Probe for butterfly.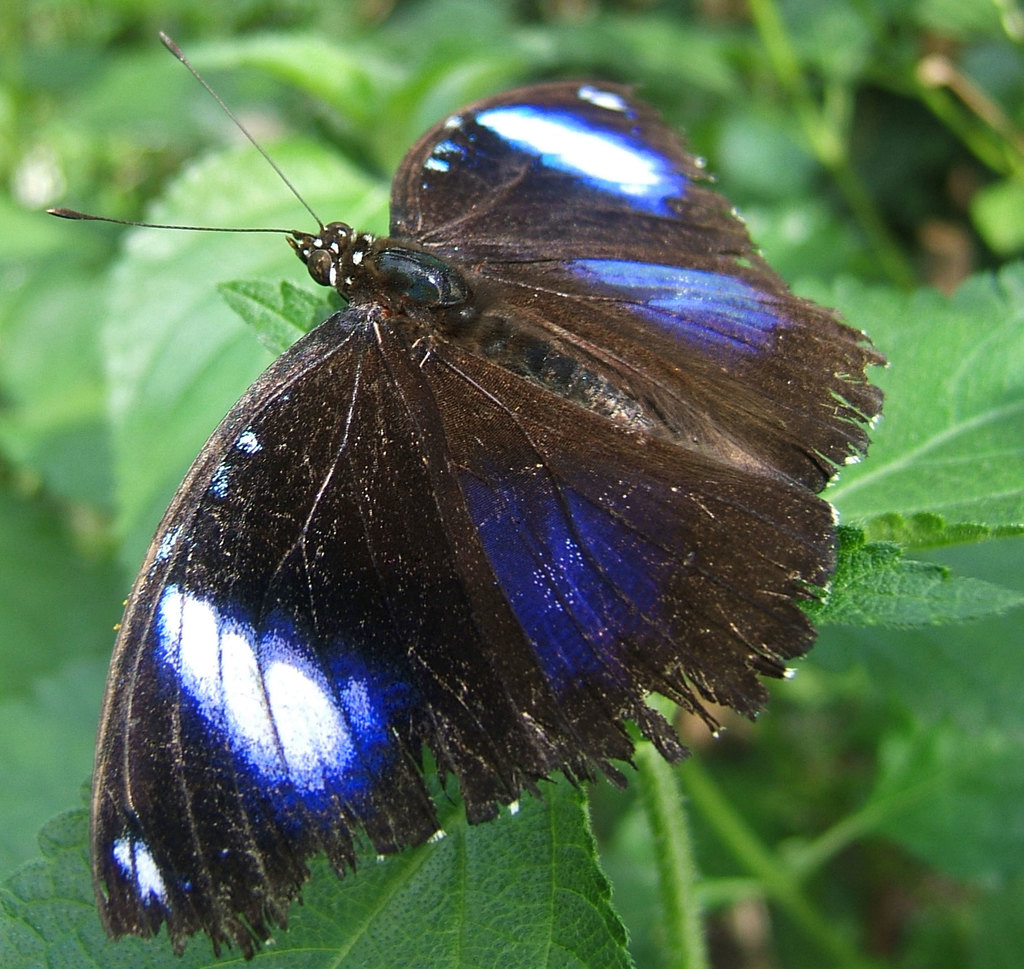
Probe result: bbox=[25, 2, 909, 940].
